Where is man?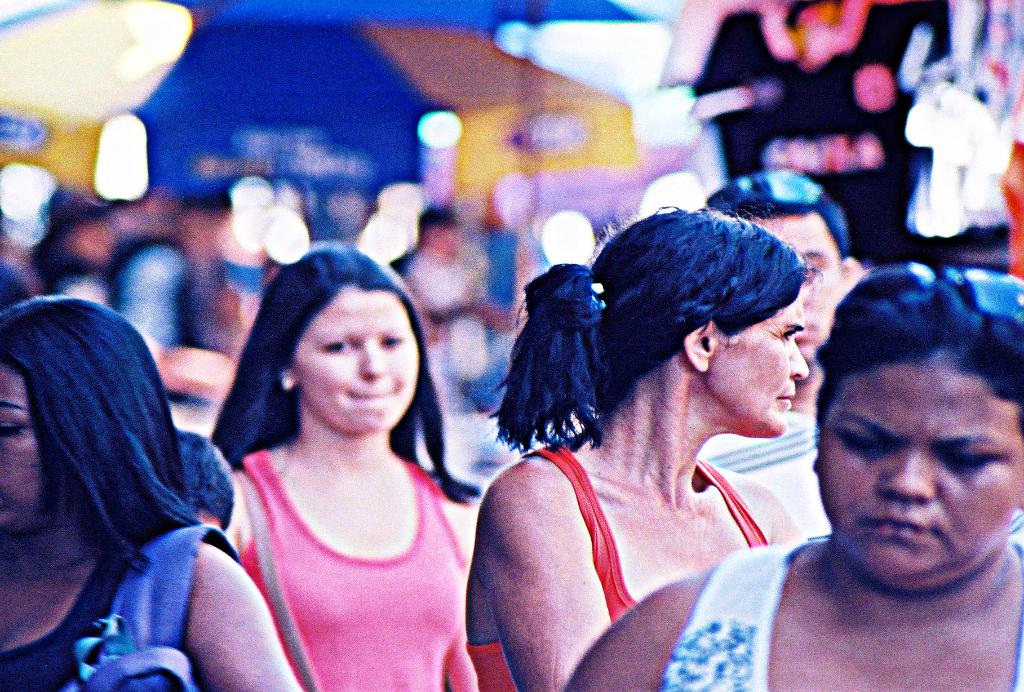
705 169 870 529.
